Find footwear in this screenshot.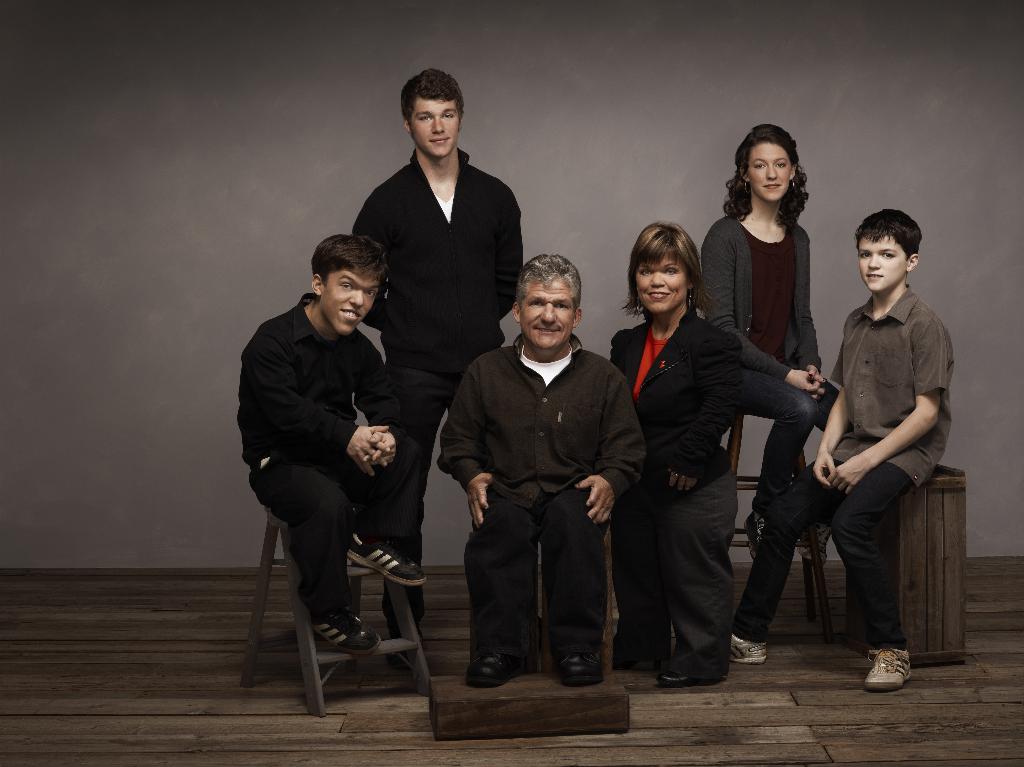
The bounding box for footwear is (391,640,426,666).
